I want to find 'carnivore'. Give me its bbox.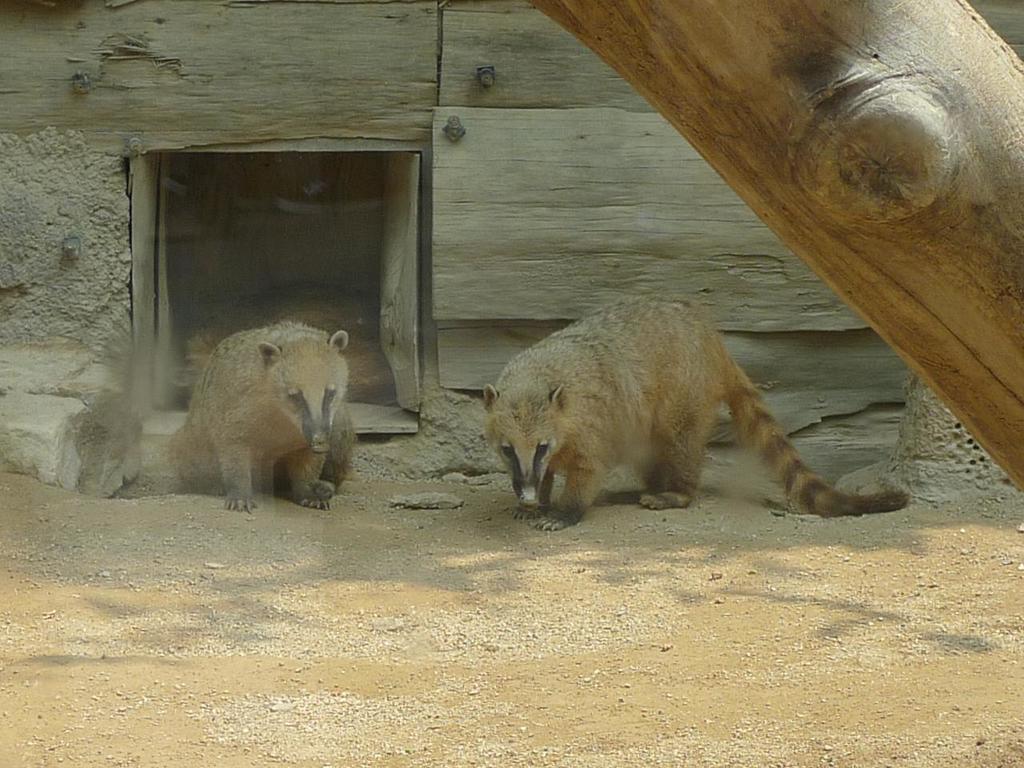
<box>174,311,342,514</box>.
